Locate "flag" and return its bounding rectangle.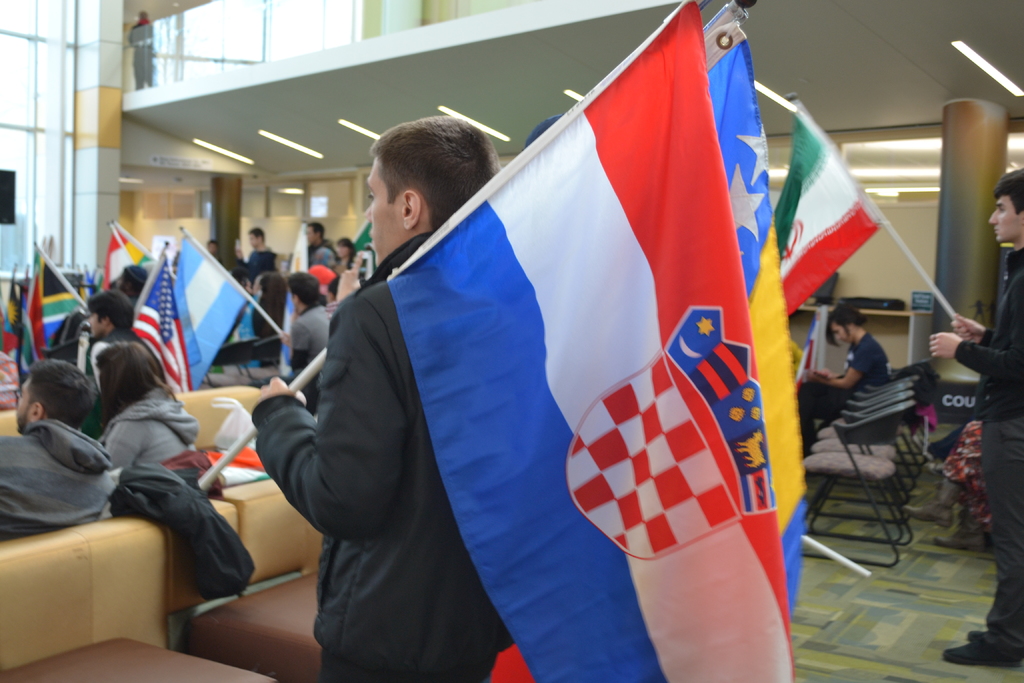
bbox(127, 261, 193, 389).
